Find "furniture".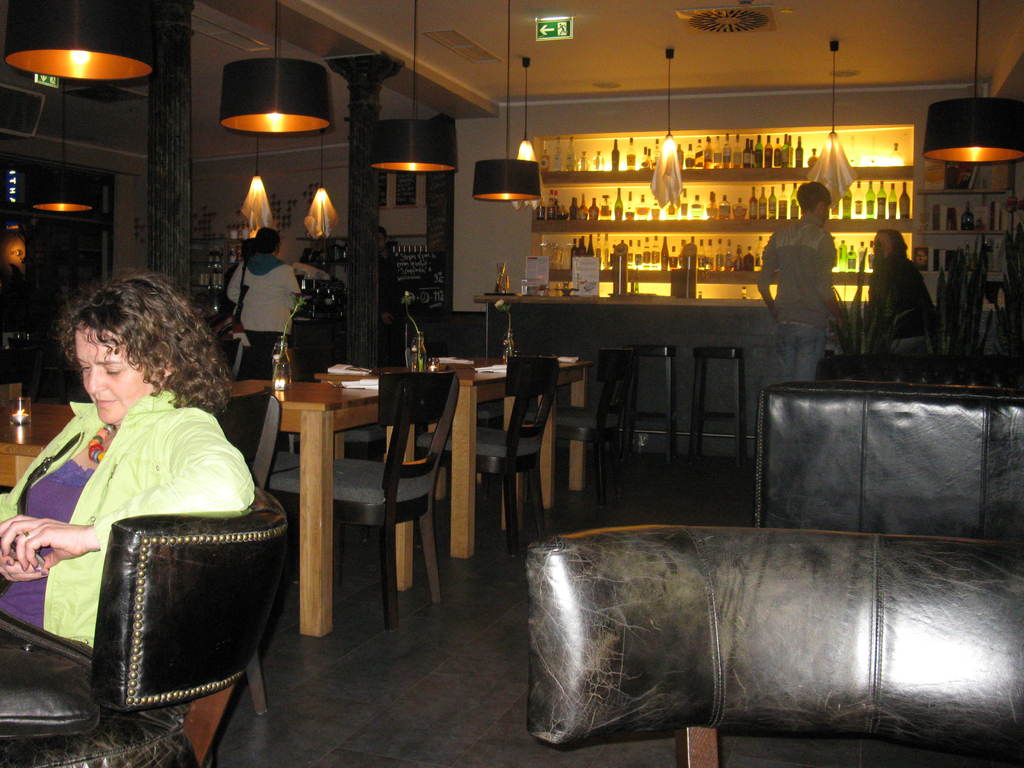
413,352,559,549.
